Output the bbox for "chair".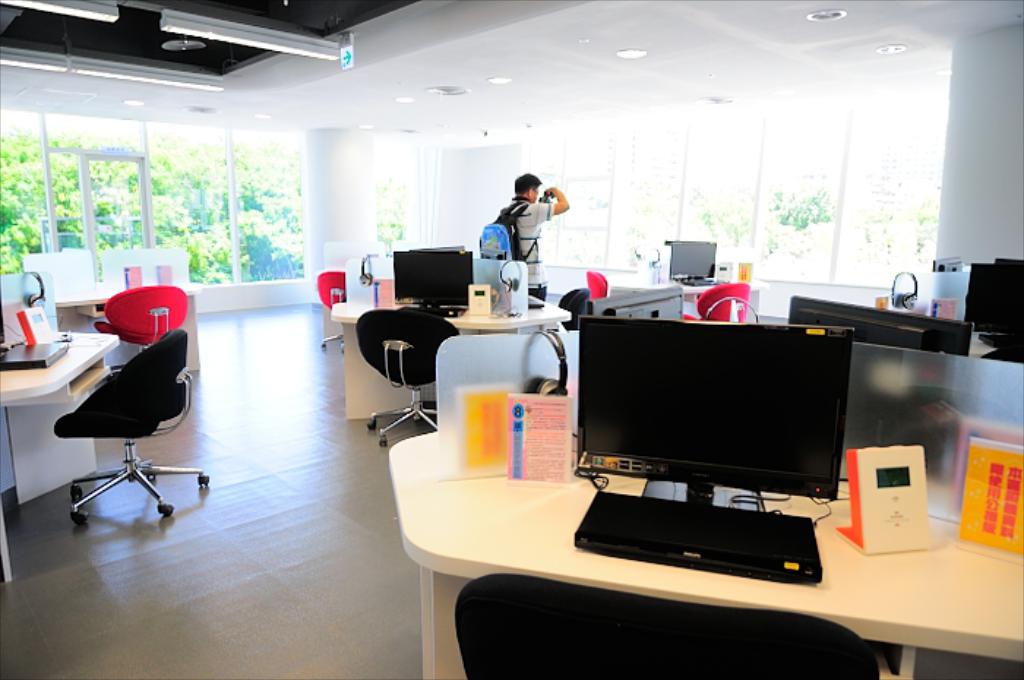
<region>585, 266, 601, 297</region>.
